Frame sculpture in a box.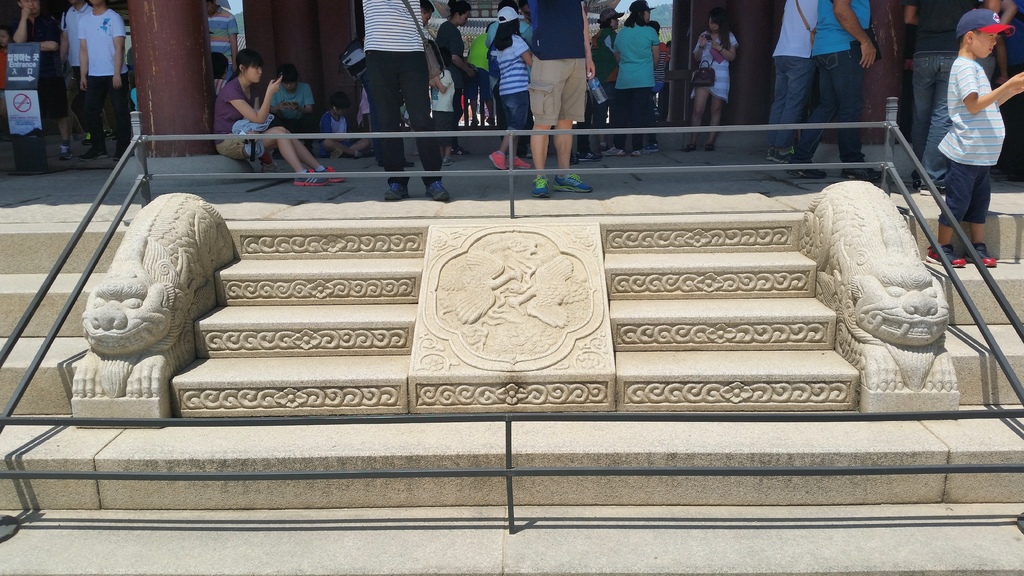
74,168,239,429.
